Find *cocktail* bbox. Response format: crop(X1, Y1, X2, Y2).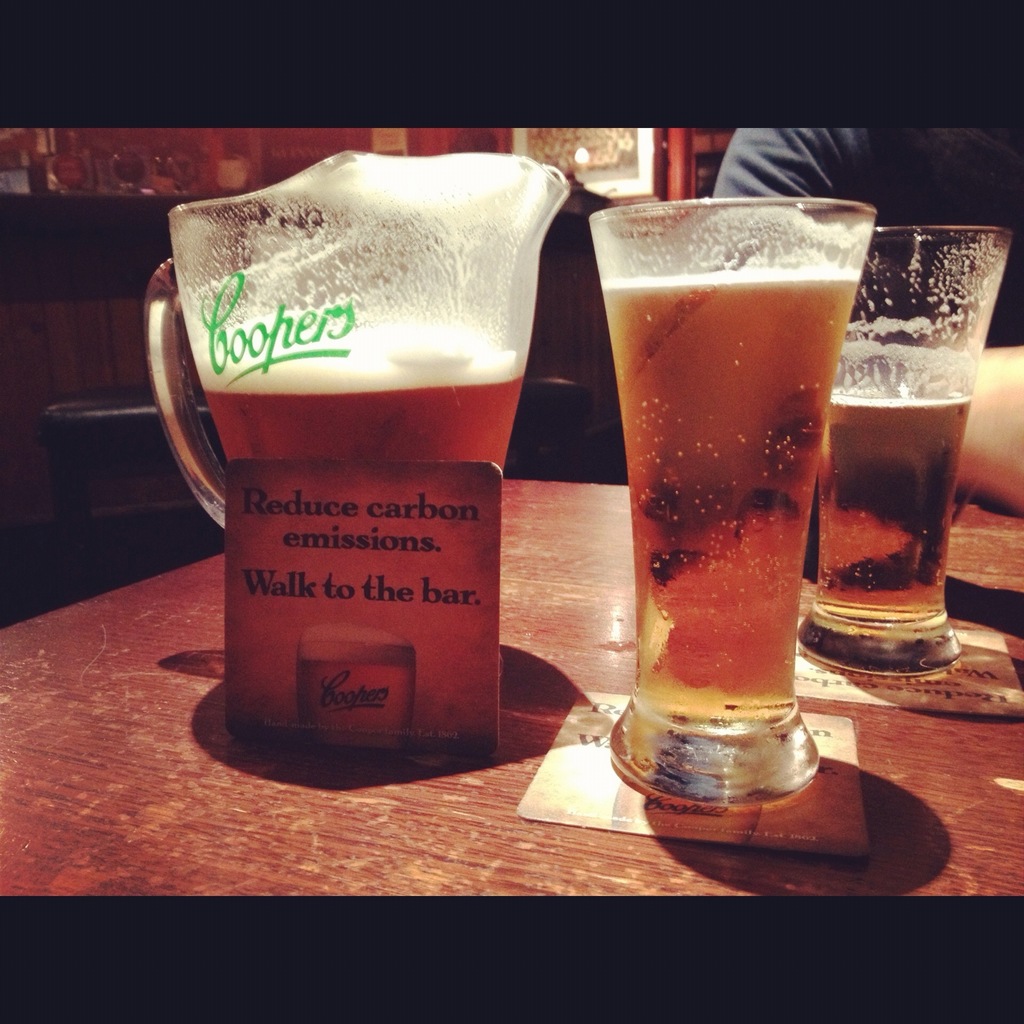
crop(789, 209, 1013, 676).
